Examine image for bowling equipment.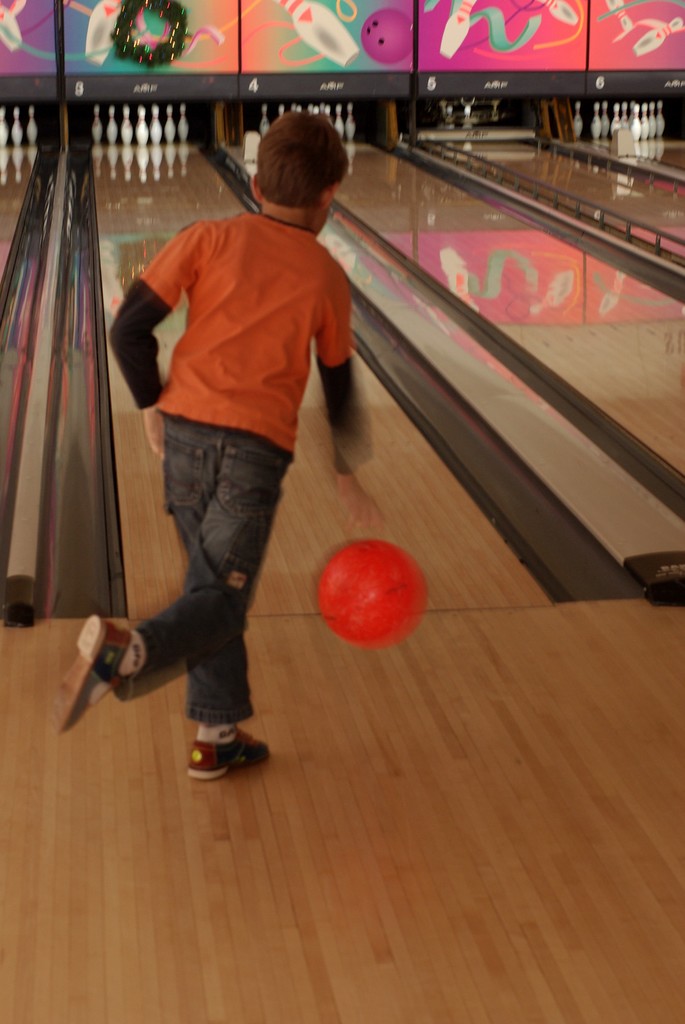
Examination result: 607 0 632 33.
